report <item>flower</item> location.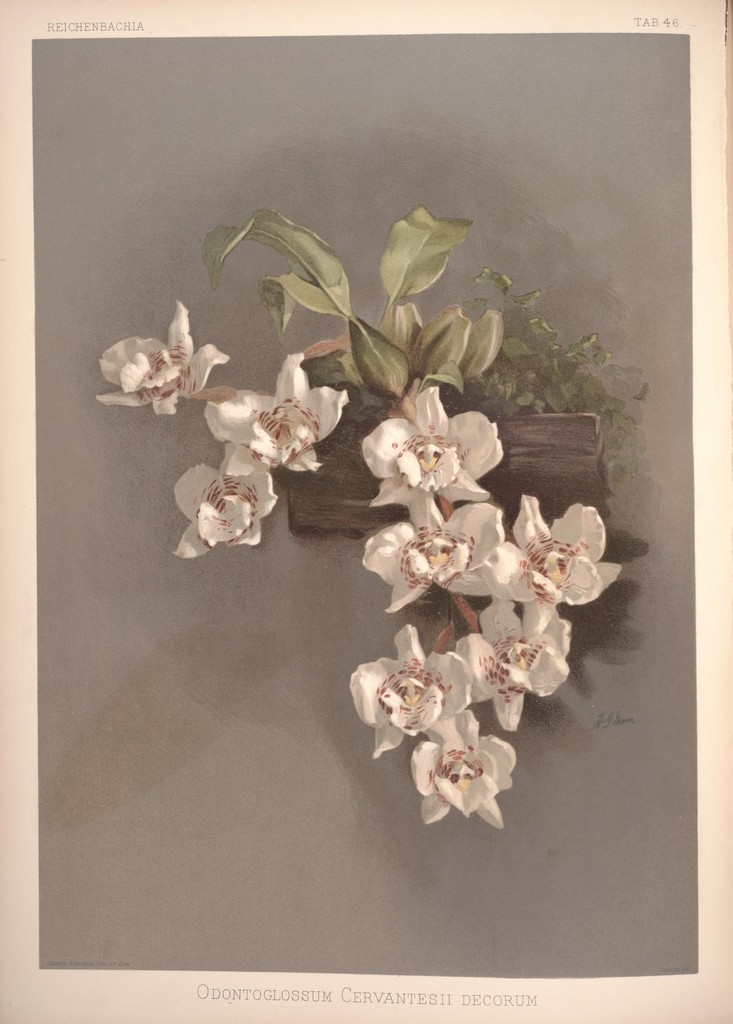
Report: 212:344:358:478.
